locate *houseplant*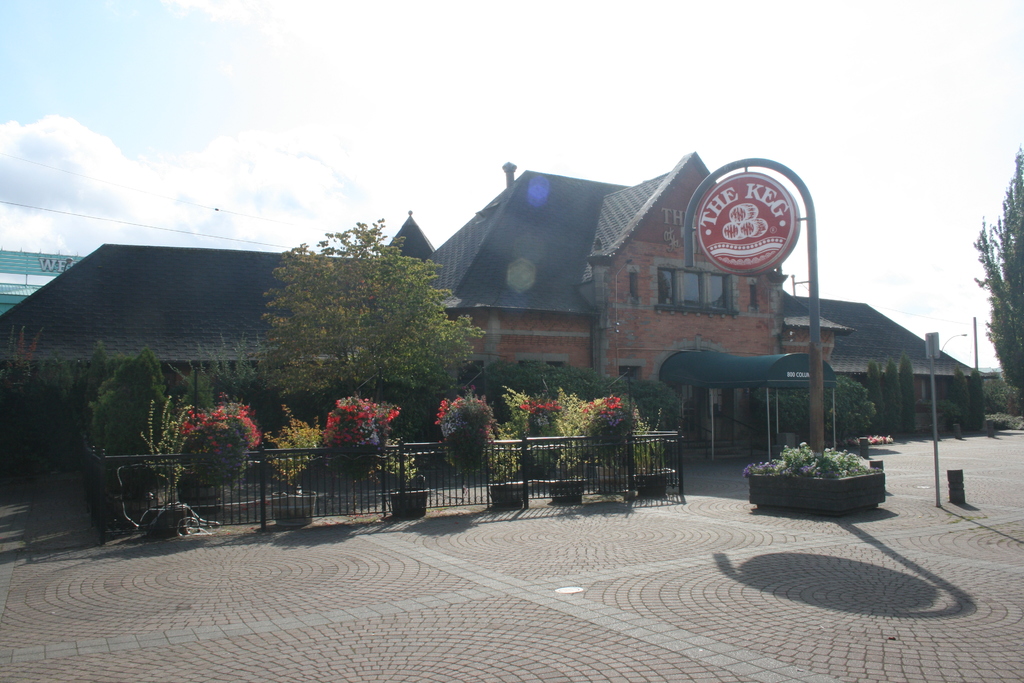
629, 411, 660, 508
